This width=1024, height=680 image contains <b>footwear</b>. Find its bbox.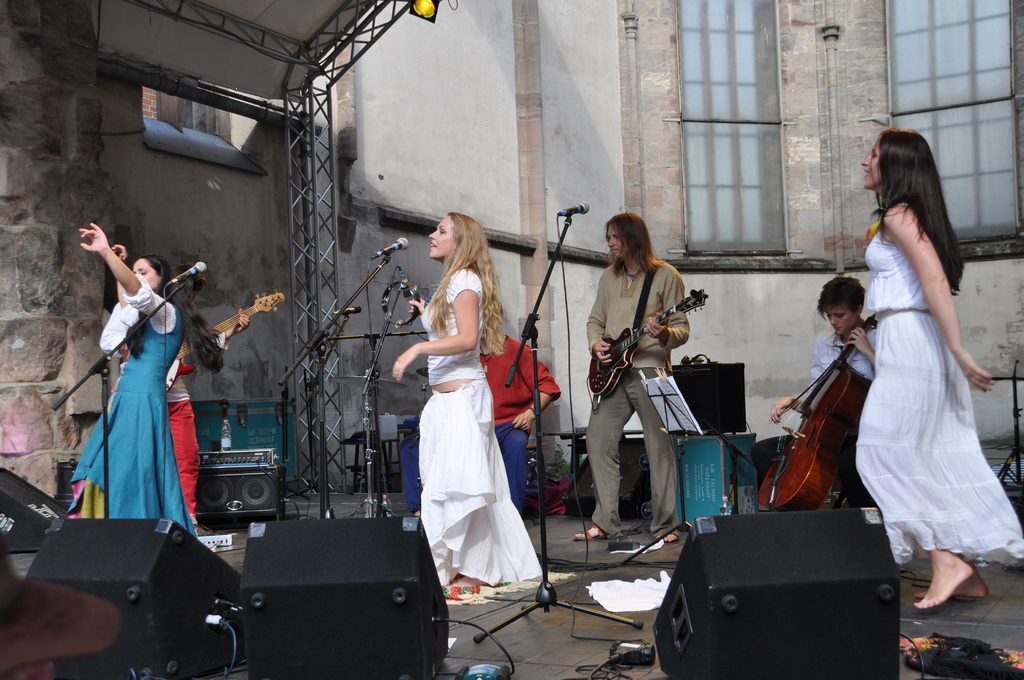
pyautogui.locateOnScreen(570, 523, 606, 539).
